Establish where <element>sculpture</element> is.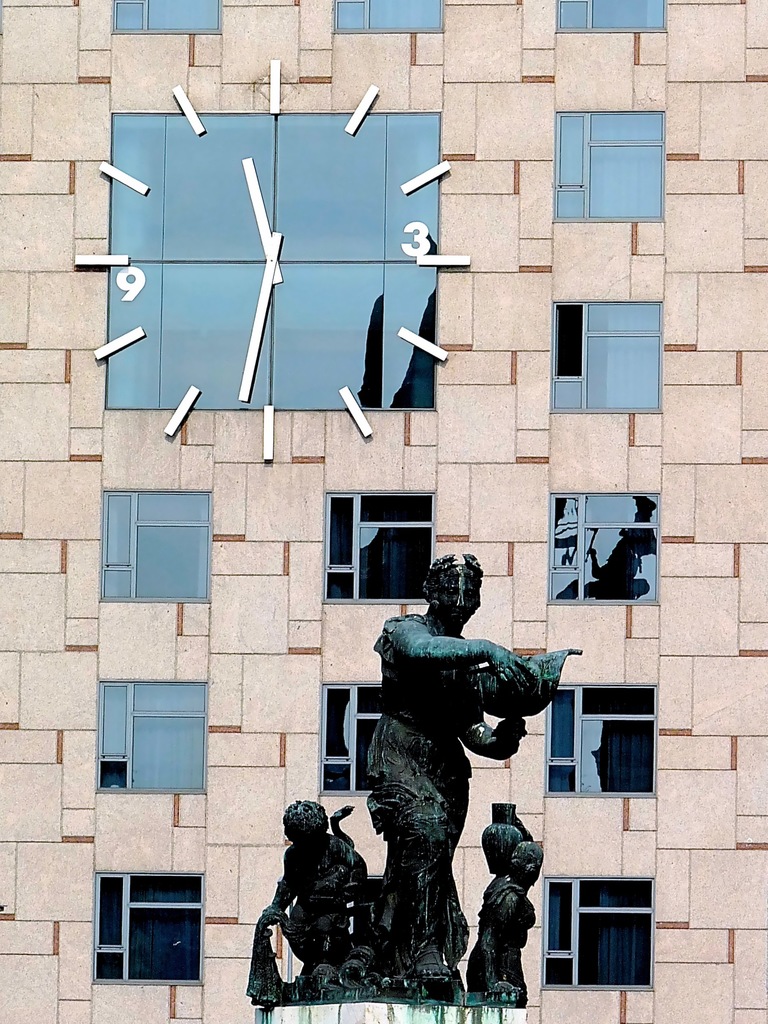
Established at bbox(248, 790, 393, 998).
